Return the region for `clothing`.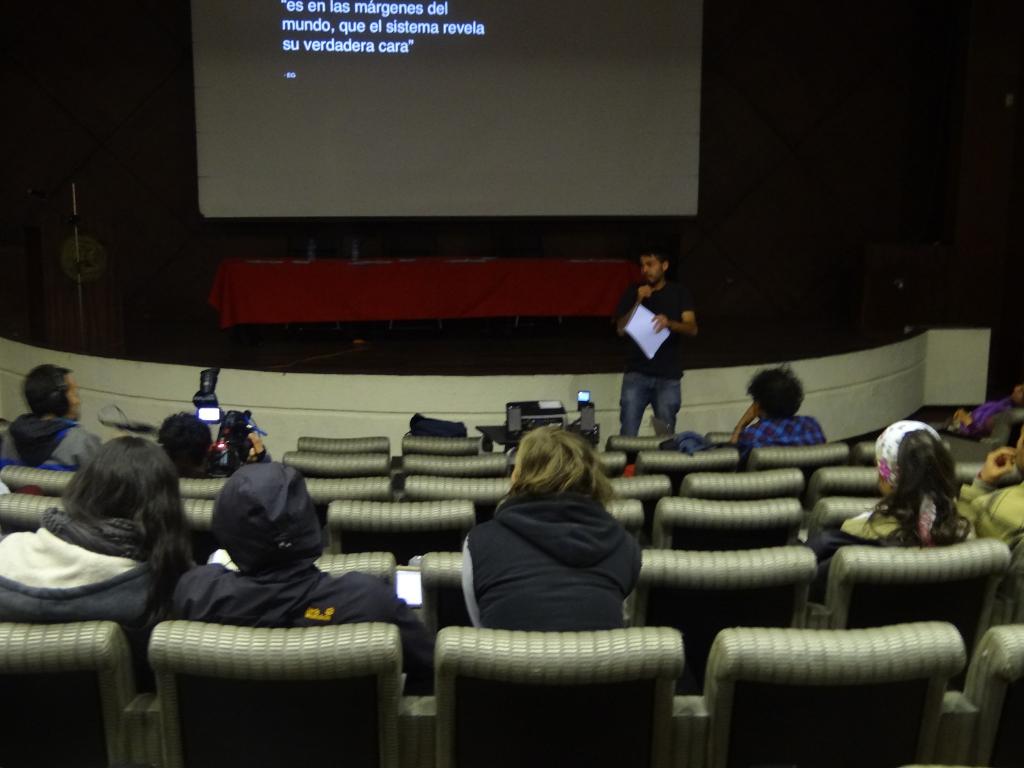
(left=0, top=508, right=159, bottom=675).
